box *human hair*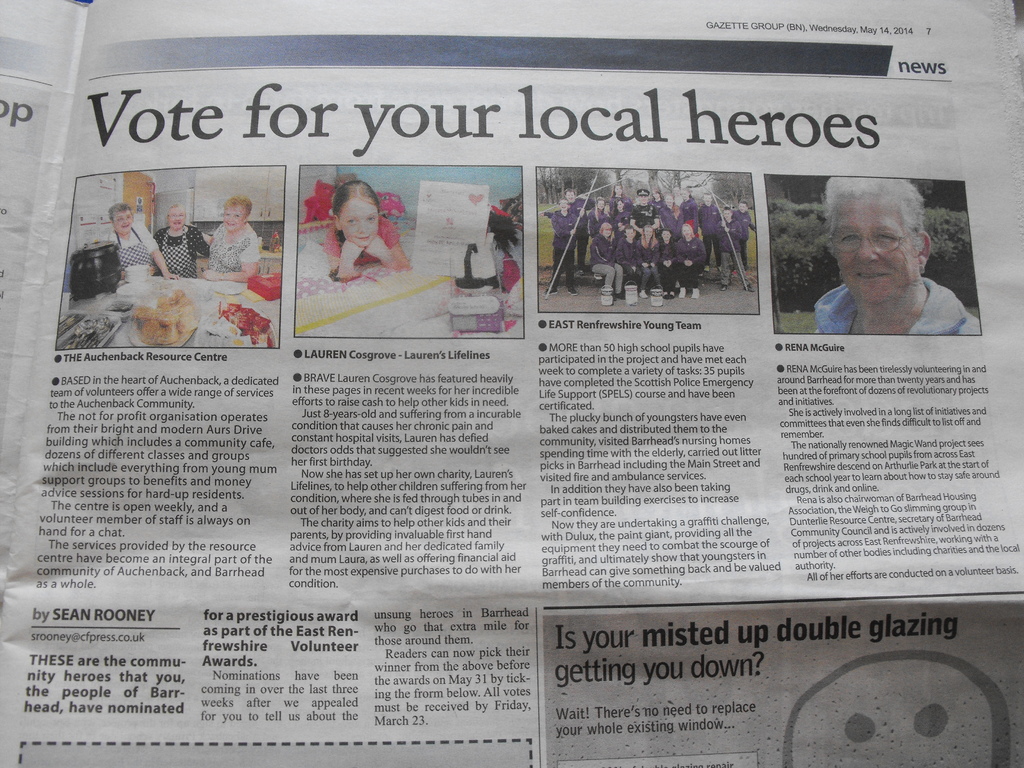
crop(596, 195, 607, 209)
